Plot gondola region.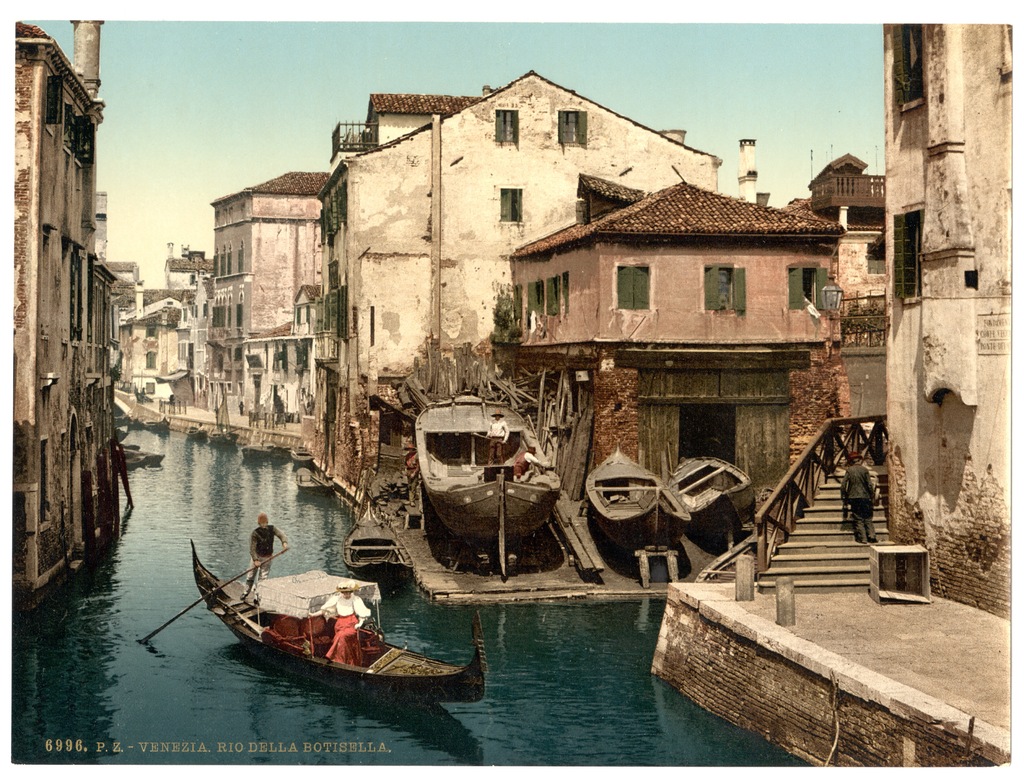
Plotted at [left=586, top=435, right=696, bottom=553].
